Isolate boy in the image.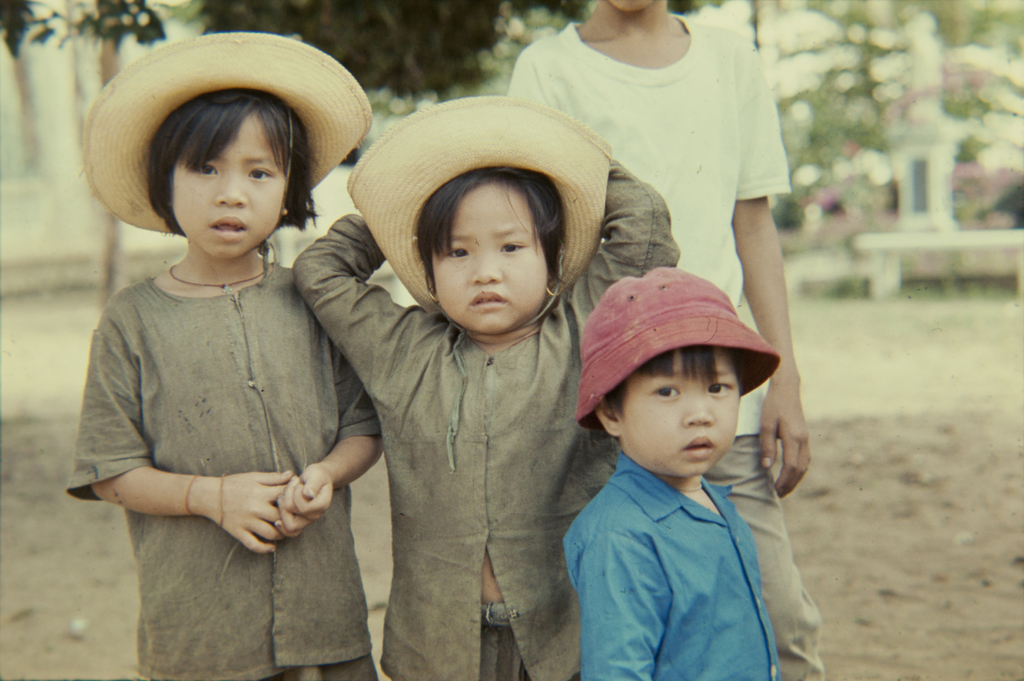
Isolated region: locate(68, 31, 382, 680).
